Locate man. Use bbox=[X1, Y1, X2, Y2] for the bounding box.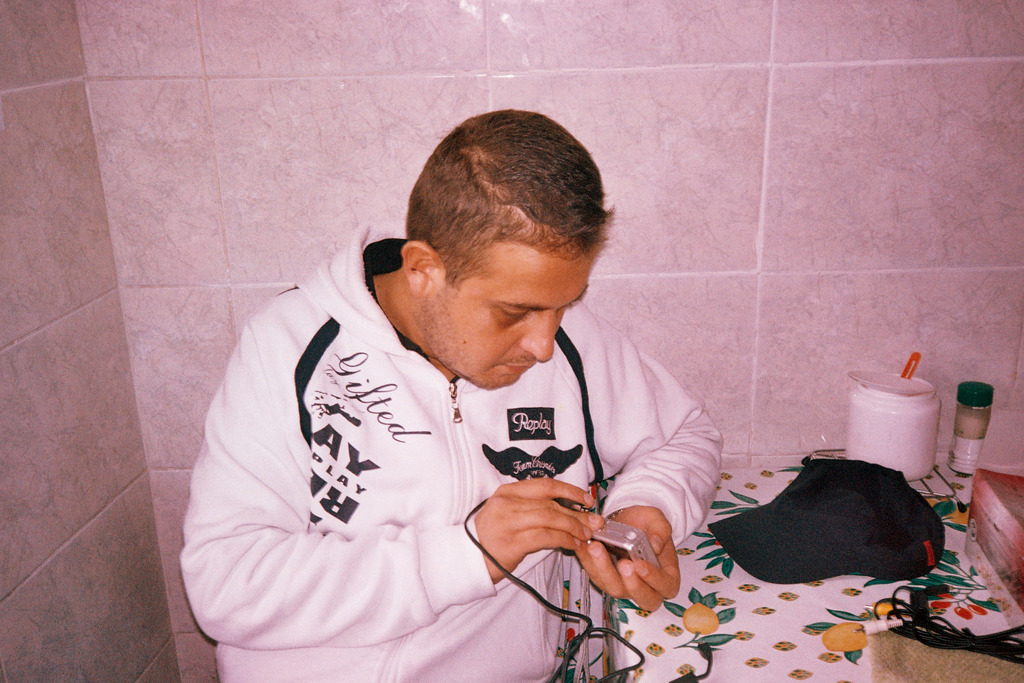
bbox=[184, 110, 721, 682].
